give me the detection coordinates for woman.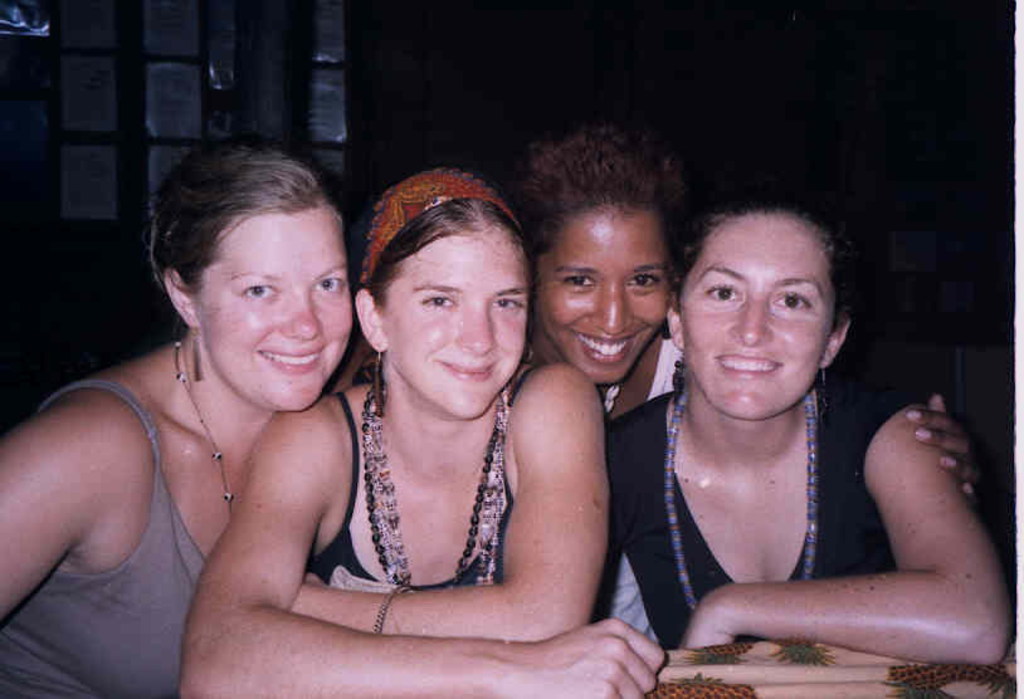
(left=172, top=166, right=684, bottom=698).
